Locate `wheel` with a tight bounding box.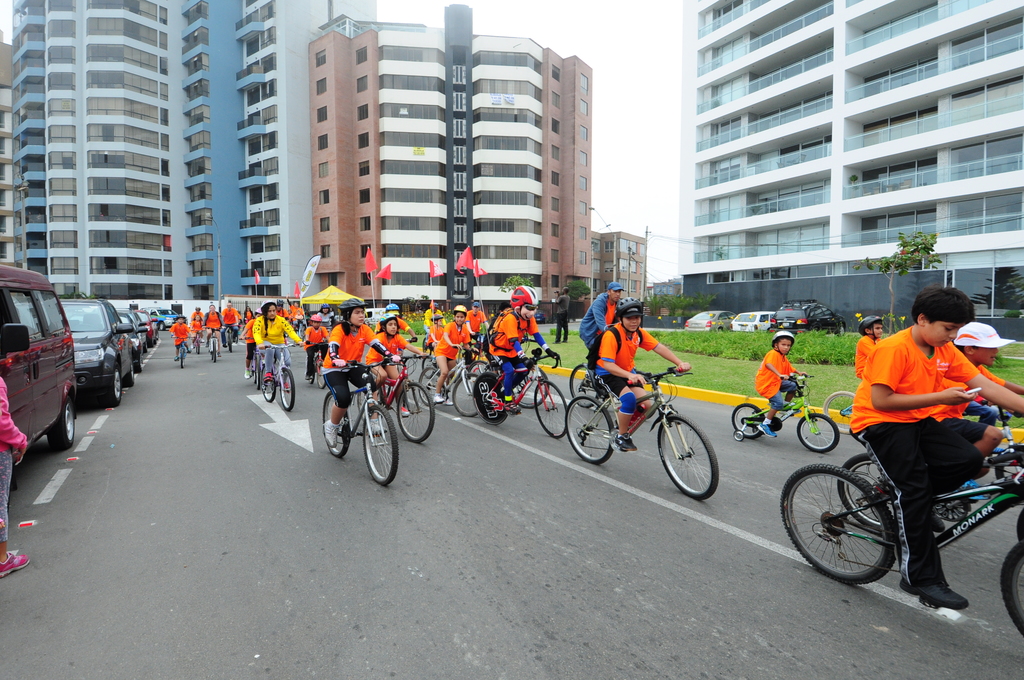
Rect(278, 369, 298, 409).
